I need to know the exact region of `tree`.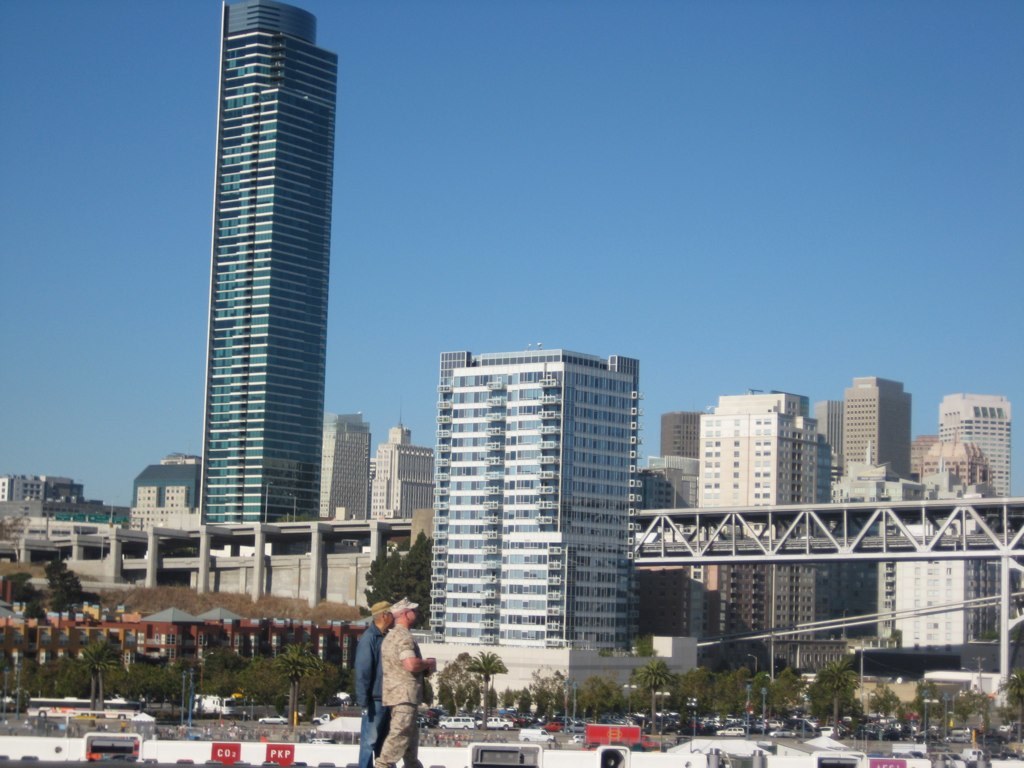
Region: l=23, t=595, r=47, b=619.
